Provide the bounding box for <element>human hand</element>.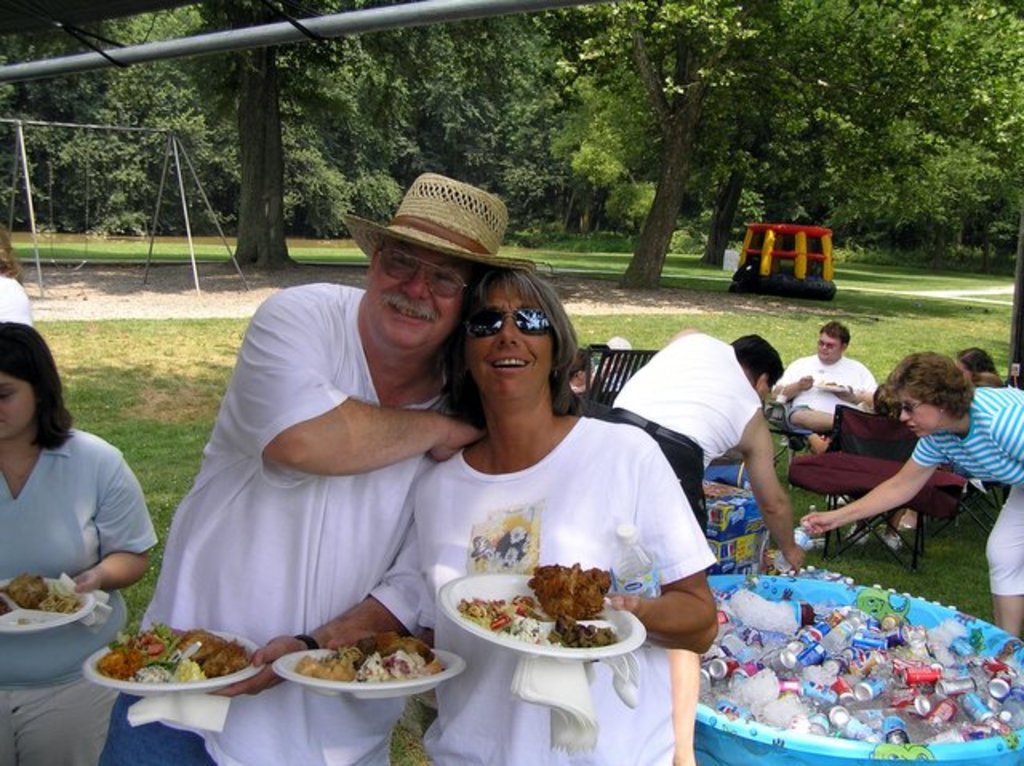
left=834, top=389, right=851, bottom=398.
